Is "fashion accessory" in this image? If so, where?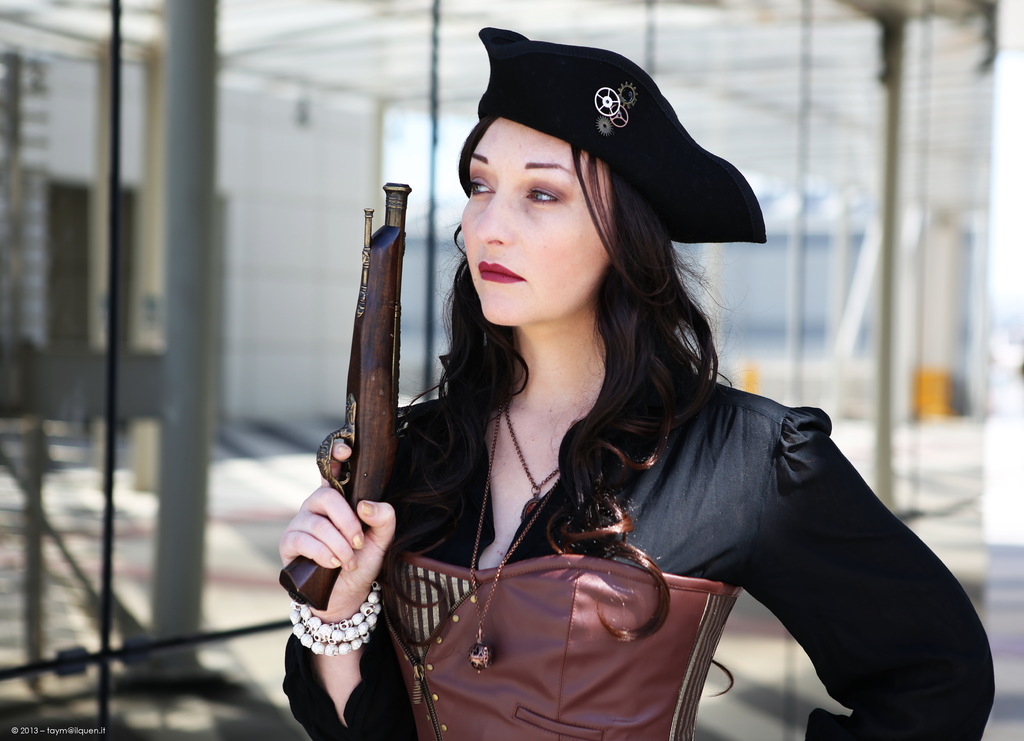
Yes, at <bbox>292, 582, 382, 661</bbox>.
